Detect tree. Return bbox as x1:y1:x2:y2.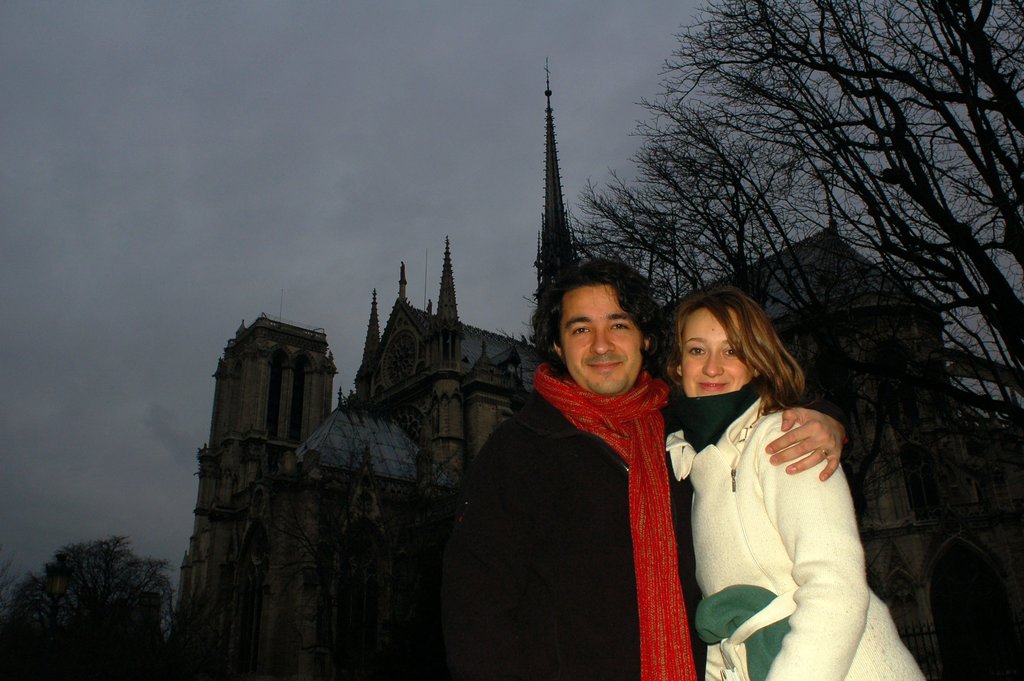
25:528:153:645.
